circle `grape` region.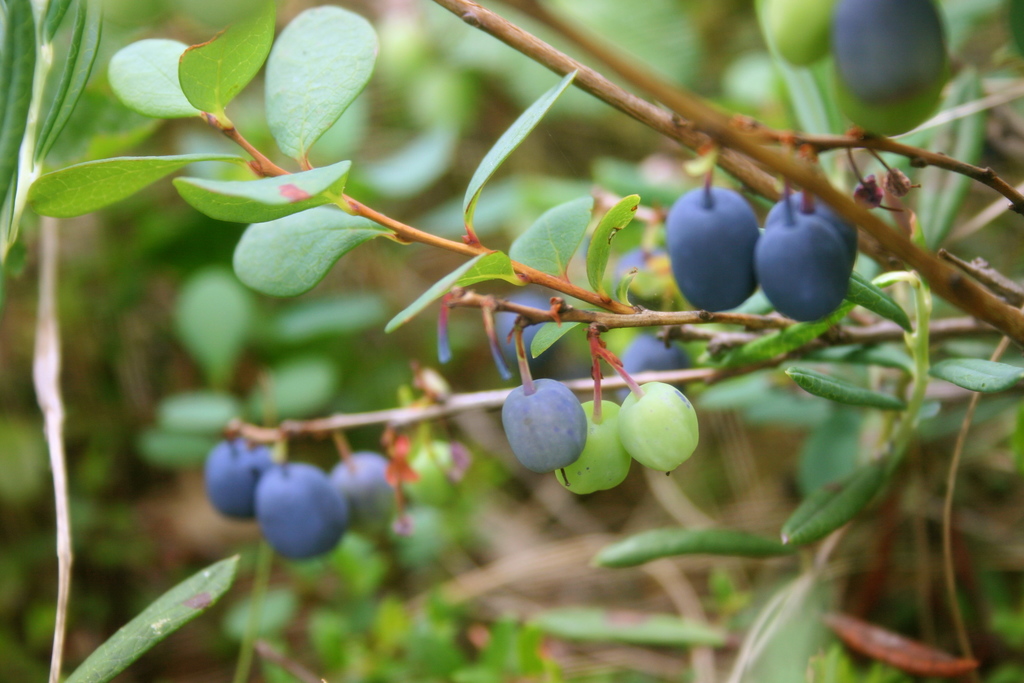
Region: 666:185:757:315.
